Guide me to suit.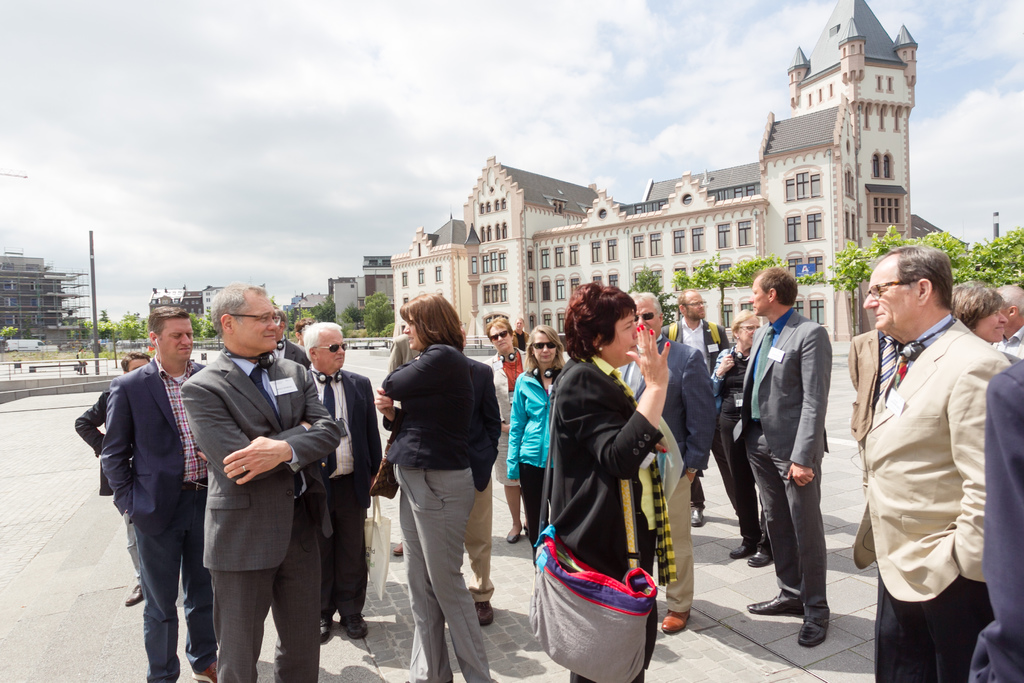
Guidance: detection(738, 307, 833, 622).
